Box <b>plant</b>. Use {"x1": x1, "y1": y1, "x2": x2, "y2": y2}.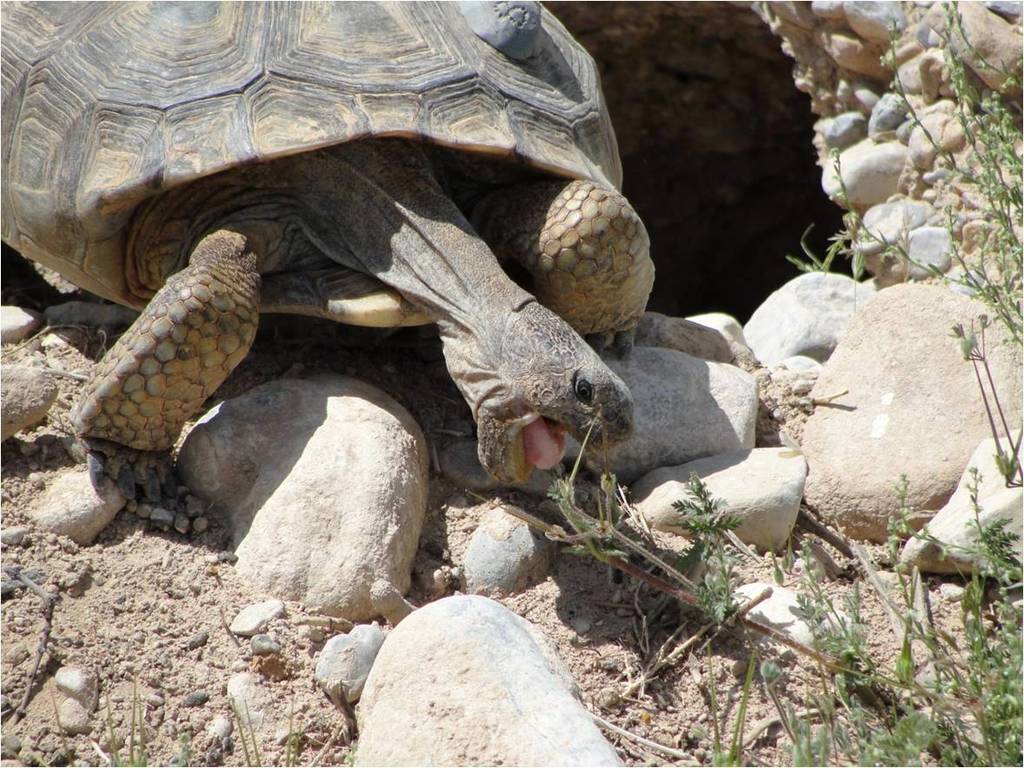
{"x1": 236, "y1": 643, "x2": 301, "y2": 767}.
